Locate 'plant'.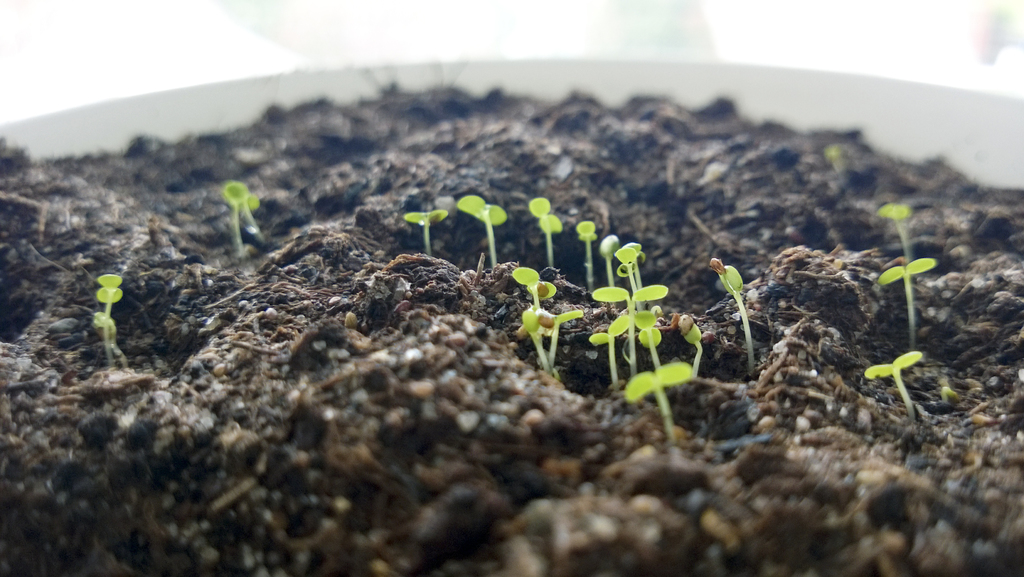
Bounding box: pyautogui.locateOnScreen(637, 319, 666, 365).
